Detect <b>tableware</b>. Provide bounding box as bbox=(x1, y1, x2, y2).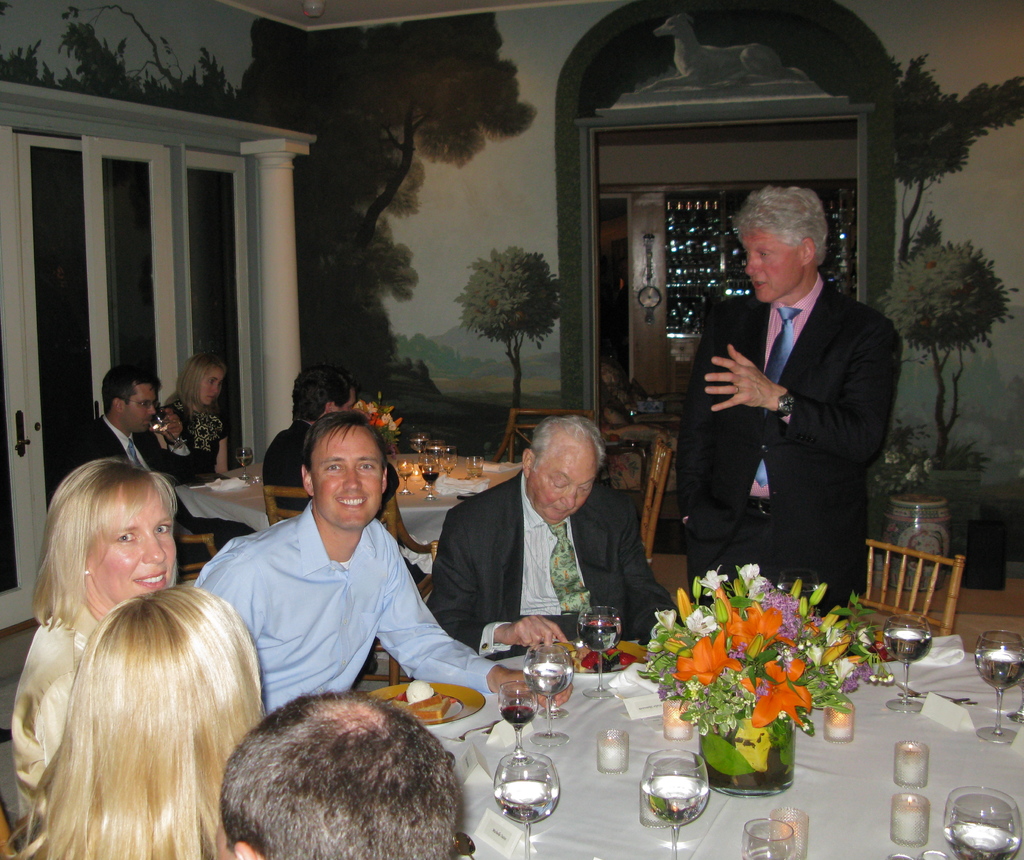
bbox=(578, 606, 622, 699).
